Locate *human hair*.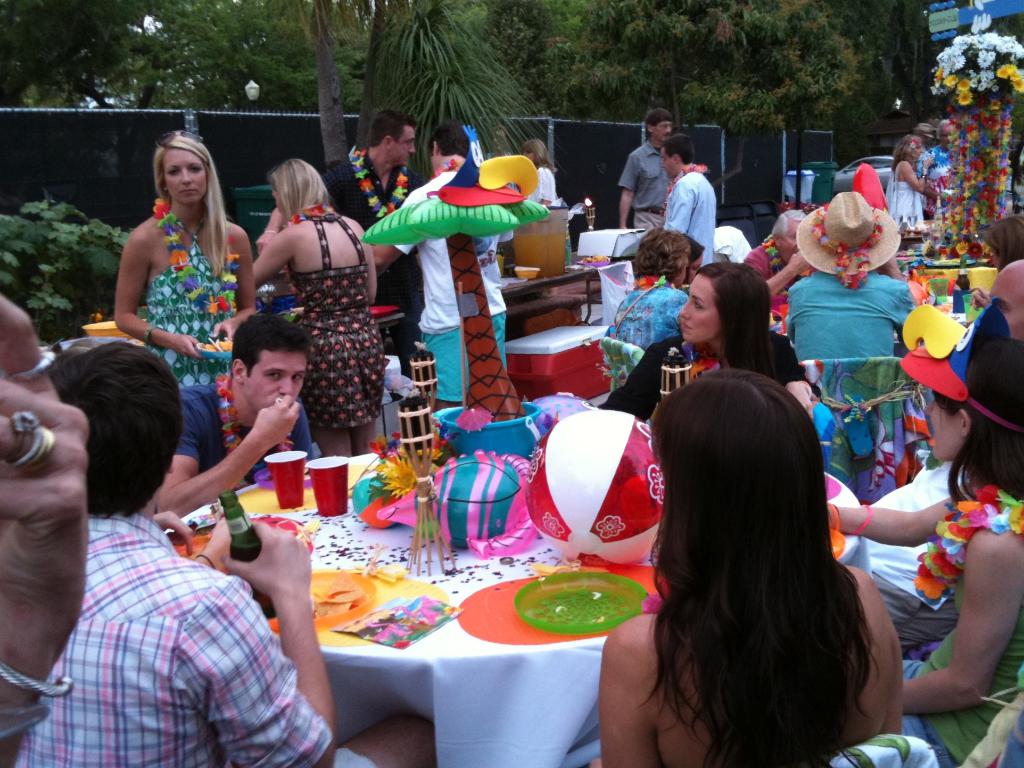
Bounding box: 641 104 670 138.
